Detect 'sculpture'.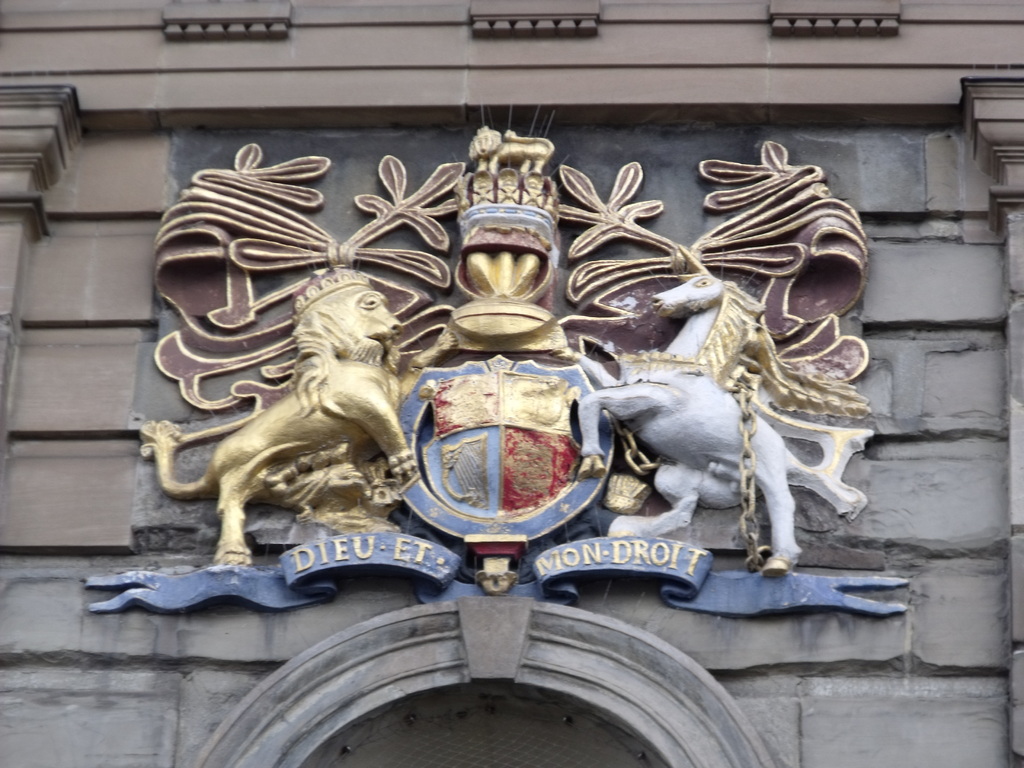
Detected at left=123, top=241, right=420, bottom=603.
